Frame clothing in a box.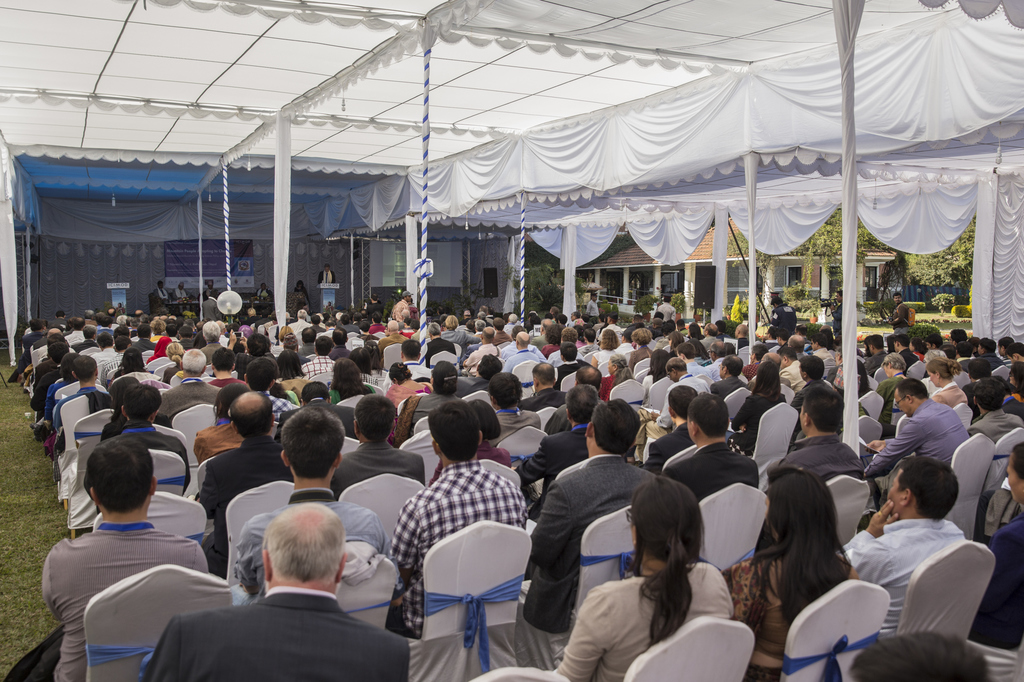
792:374:829:411.
